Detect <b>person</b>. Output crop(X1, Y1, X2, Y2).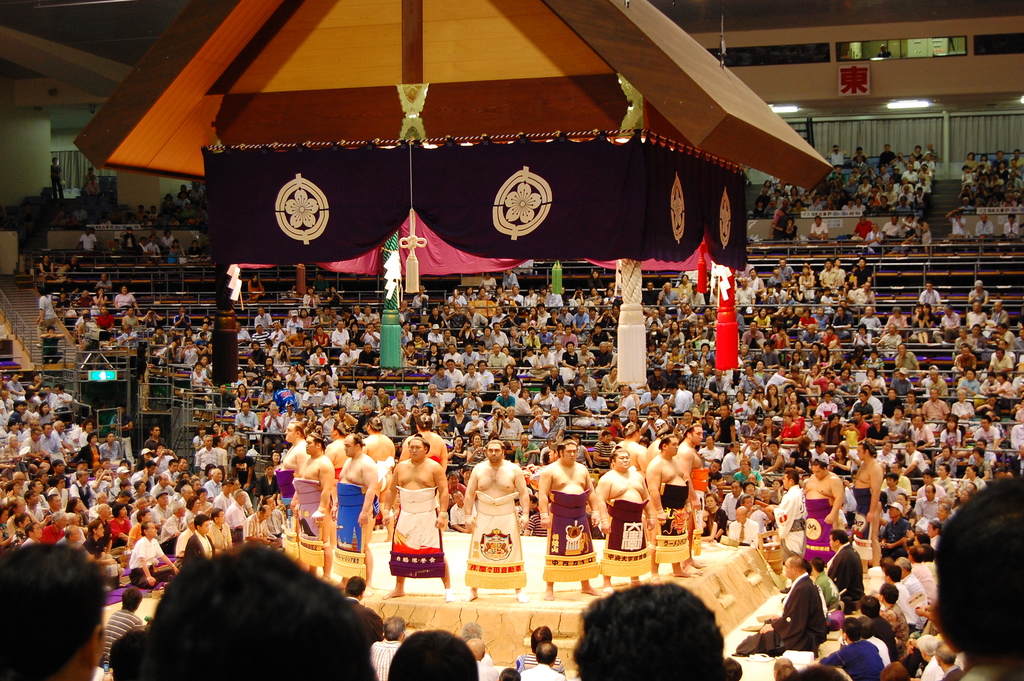
crop(810, 558, 843, 605).
